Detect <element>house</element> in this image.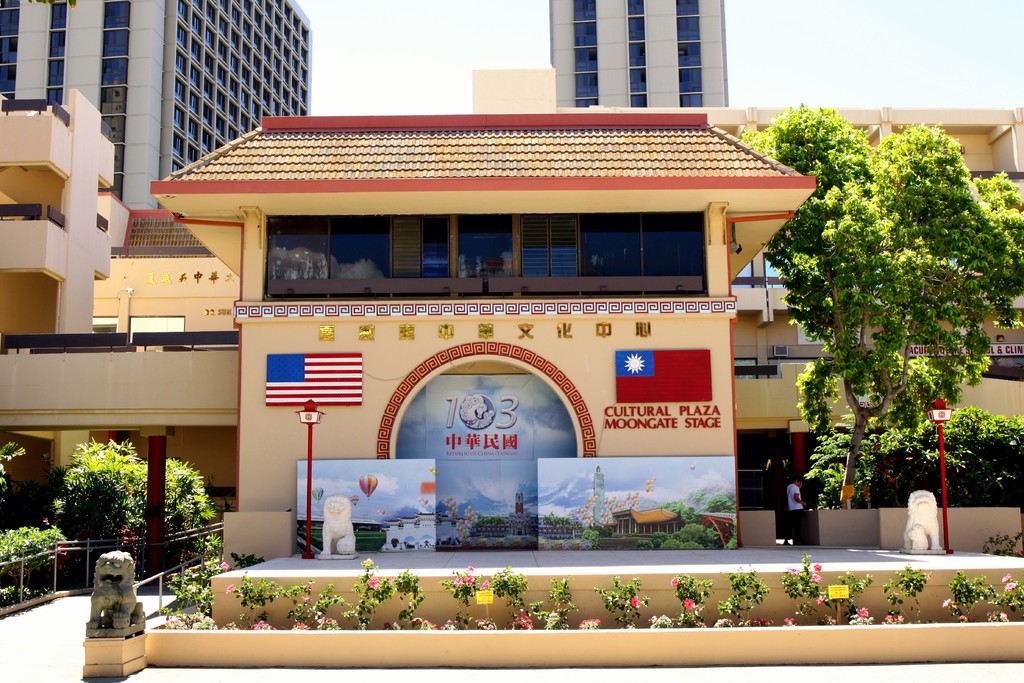
Detection: (left=0, top=0, right=321, bottom=219).
